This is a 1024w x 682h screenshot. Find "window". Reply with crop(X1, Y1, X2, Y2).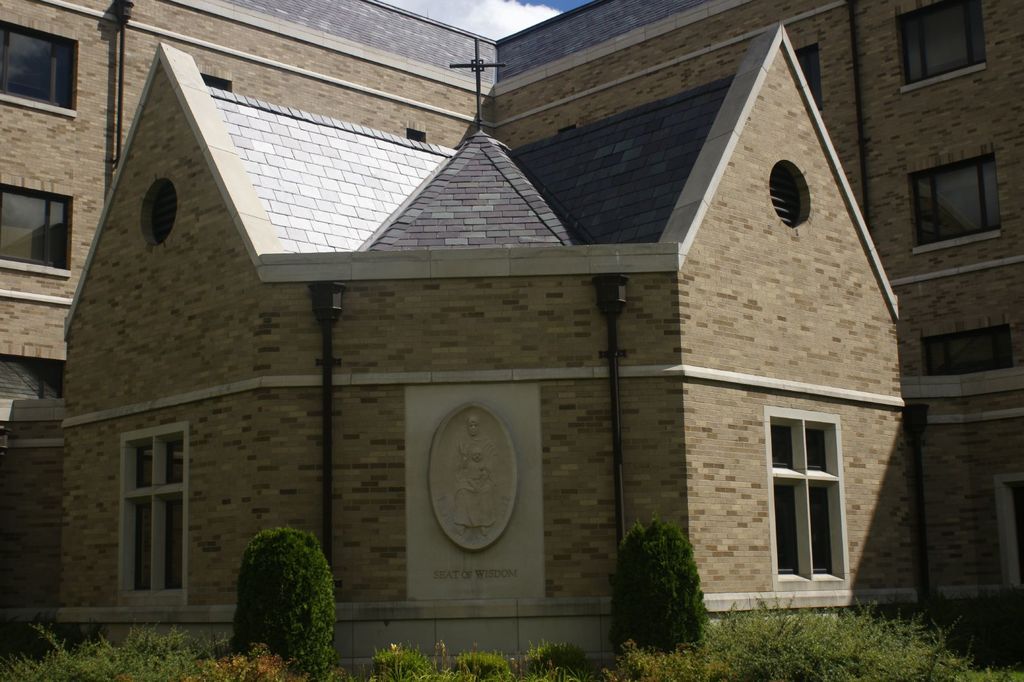
crop(0, 171, 73, 278).
